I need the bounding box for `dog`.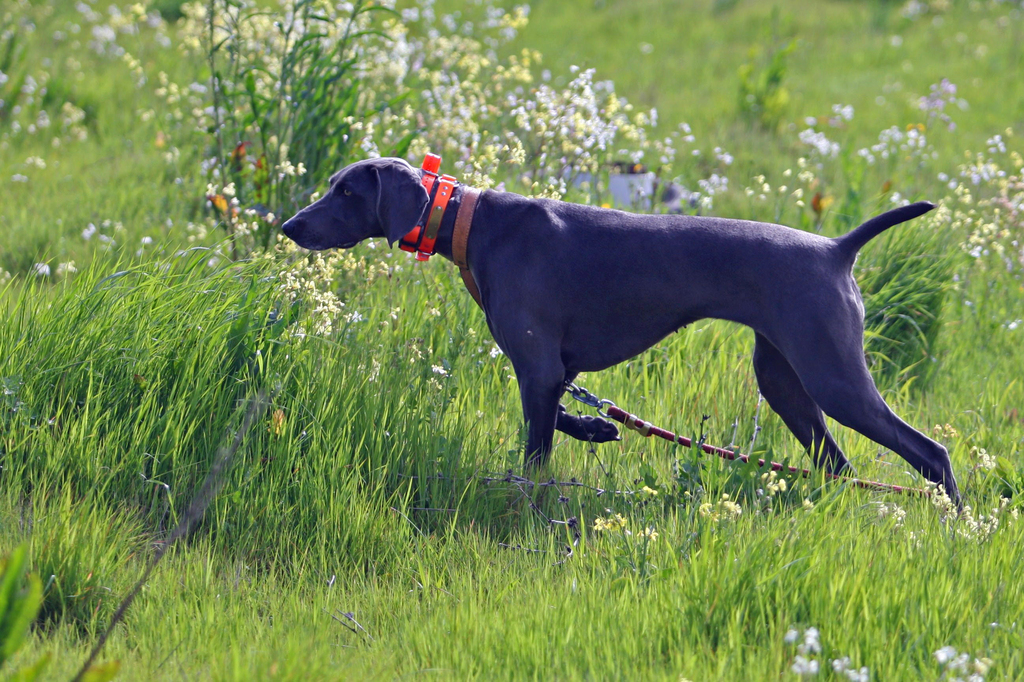
Here it is: 284 154 971 514.
